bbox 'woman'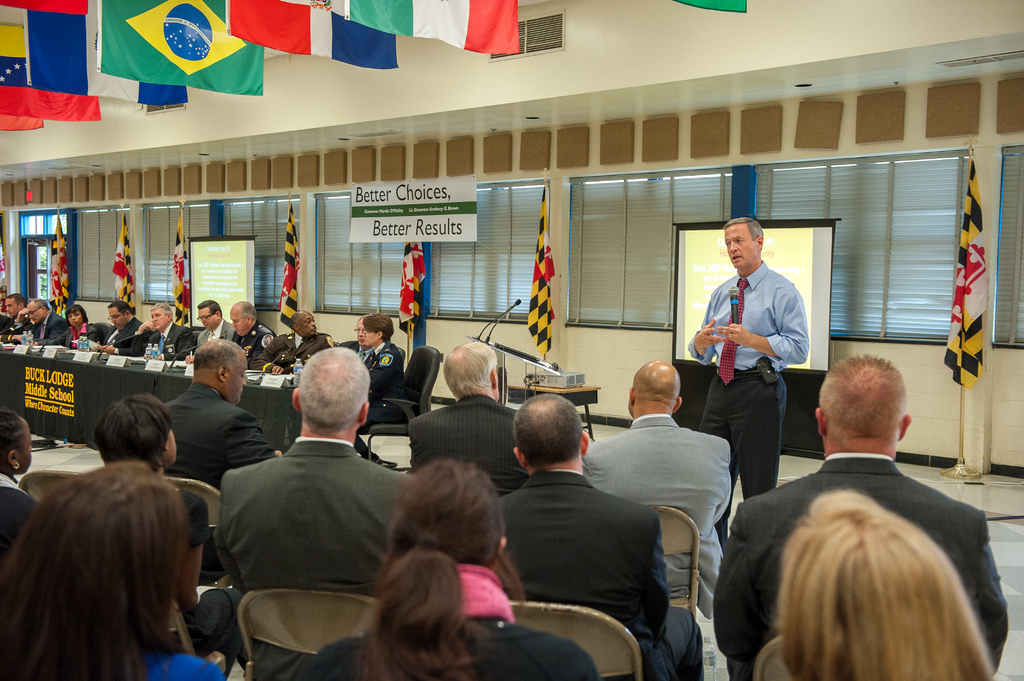
detection(0, 439, 236, 678)
